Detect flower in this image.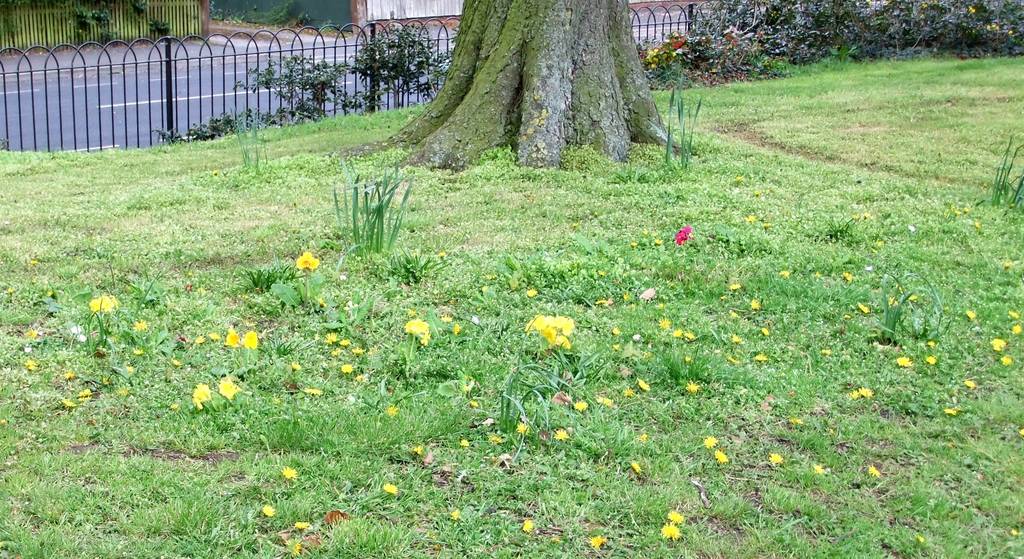
Detection: 553:429:567:440.
